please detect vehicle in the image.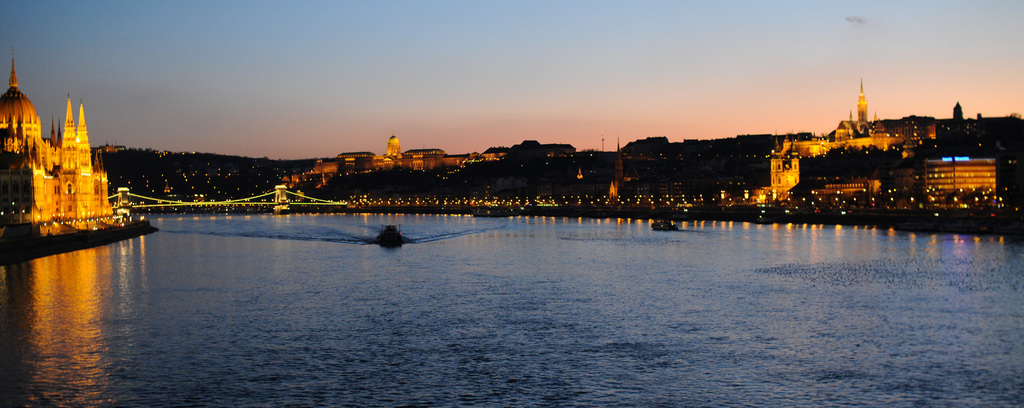
locate(374, 220, 402, 240).
